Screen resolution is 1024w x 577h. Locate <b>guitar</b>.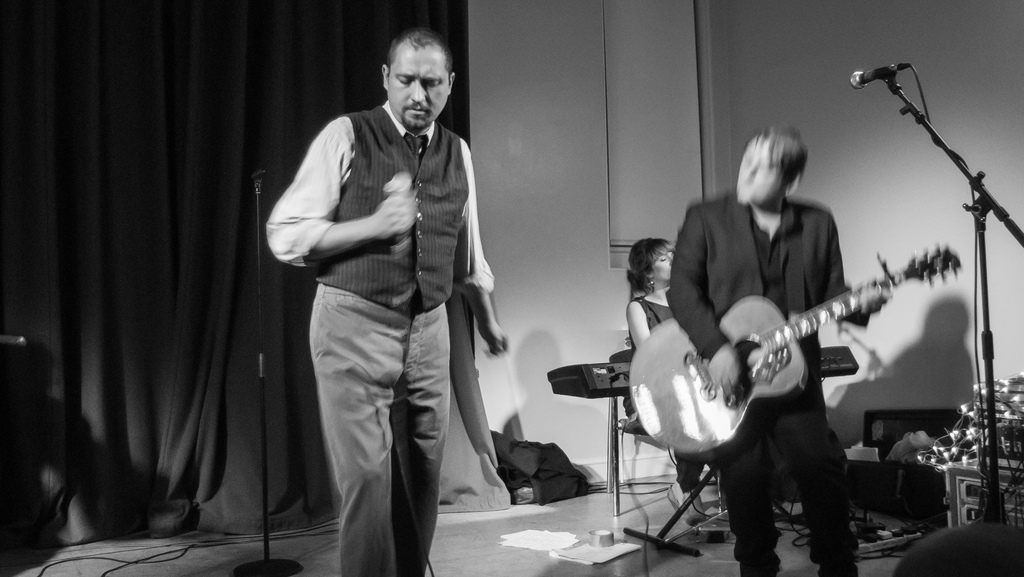
623 244 966 468.
